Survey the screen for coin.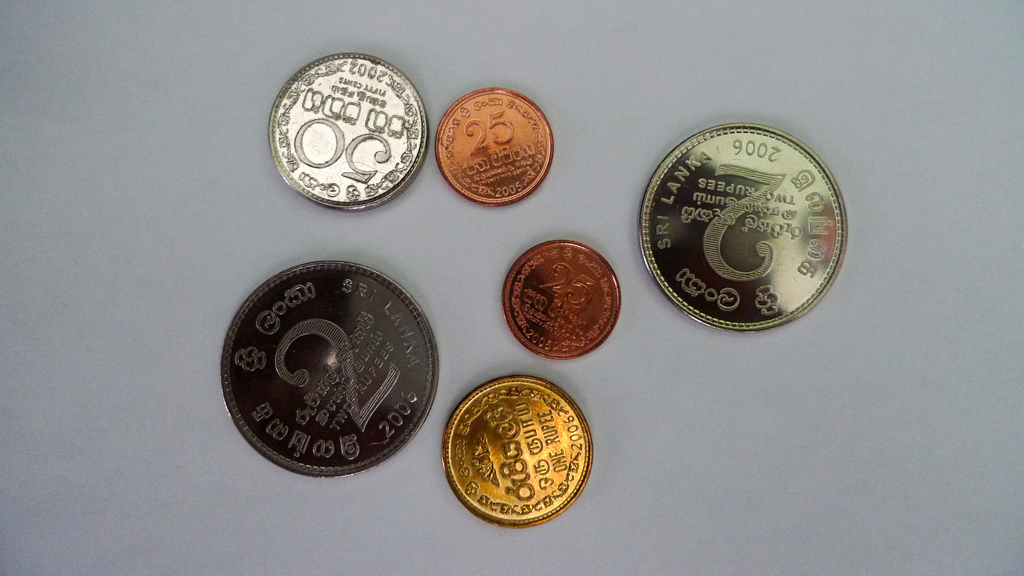
Survey found: <region>504, 240, 624, 361</region>.
